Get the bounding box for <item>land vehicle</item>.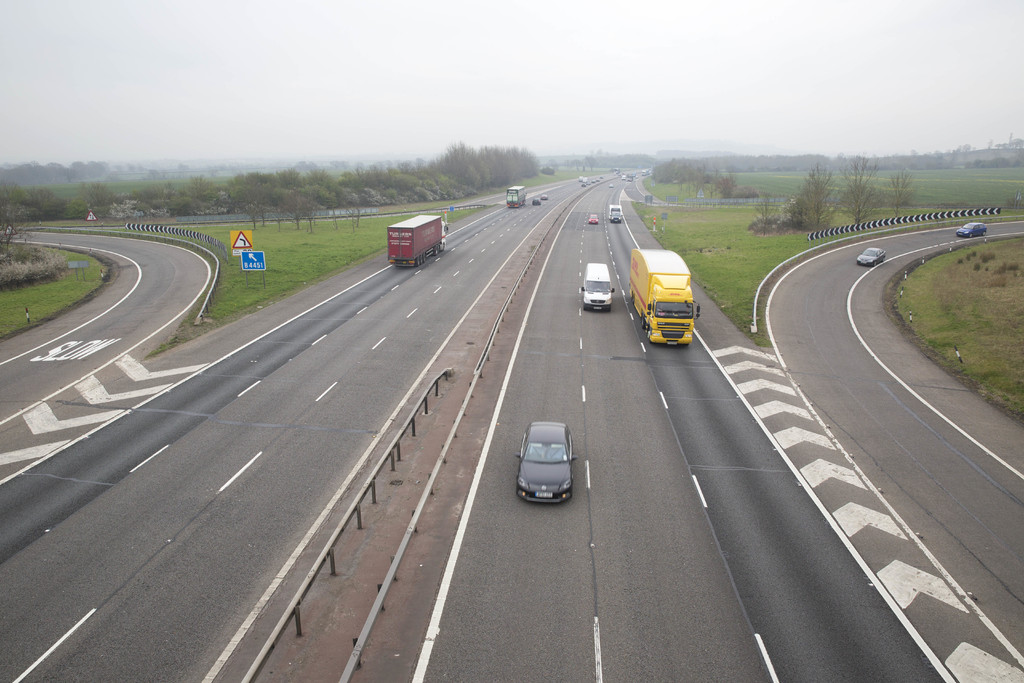
crop(580, 261, 615, 313).
